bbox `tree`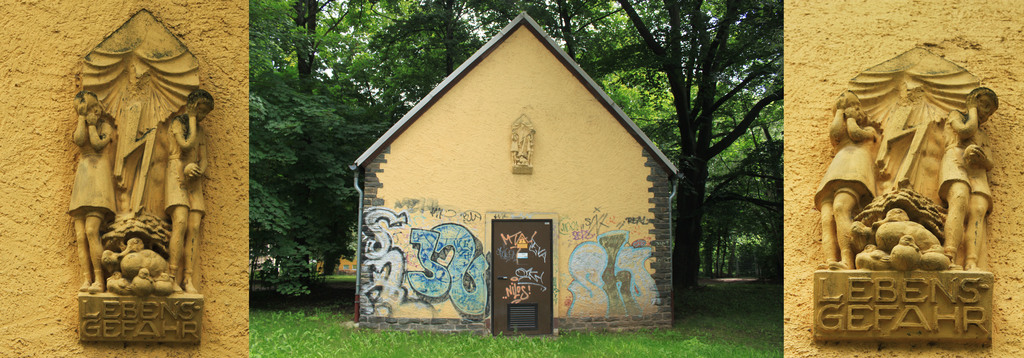
x1=233 y1=0 x2=415 y2=282
